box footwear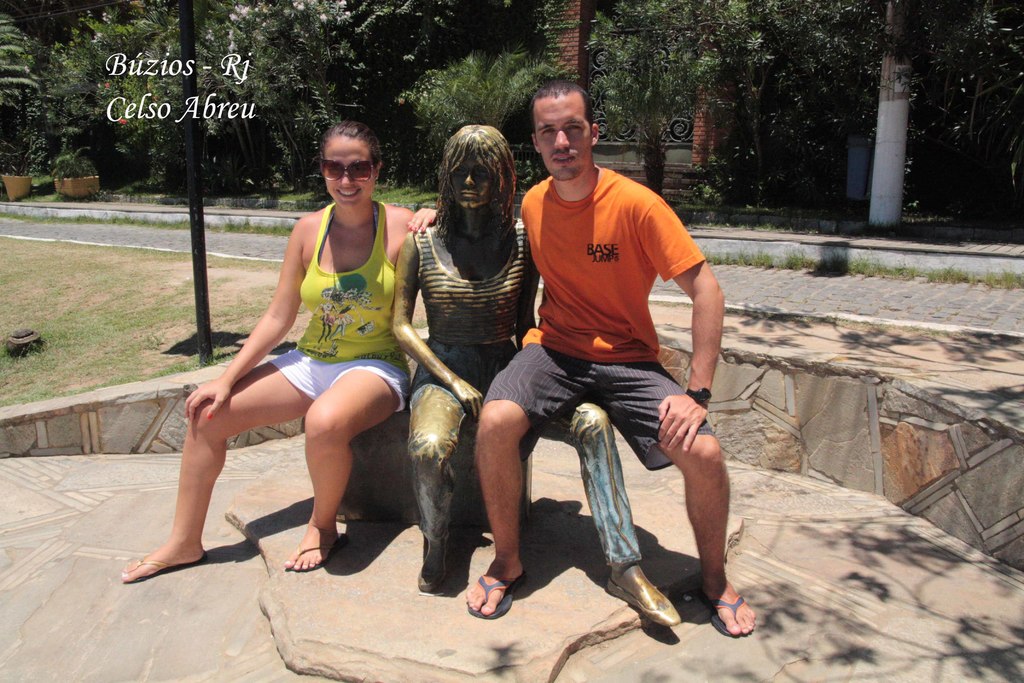
<box>462,565,529,623</box>
